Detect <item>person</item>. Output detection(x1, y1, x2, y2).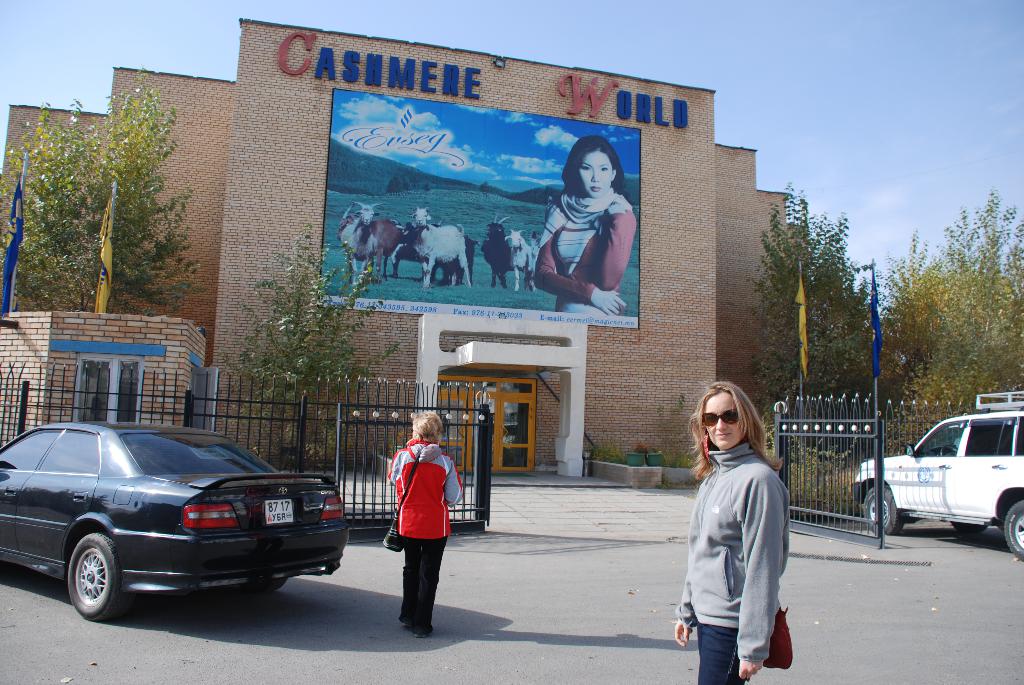
detection(673, 376, 792, 684).
